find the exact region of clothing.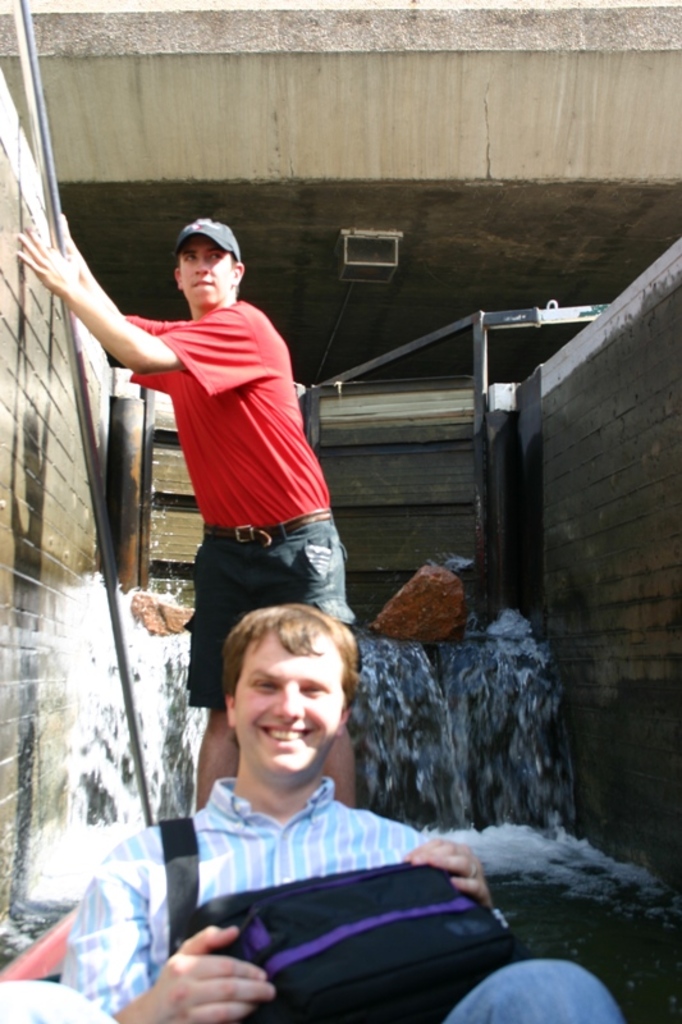
Exact region: l=109, t=293, r=349, b=699.
